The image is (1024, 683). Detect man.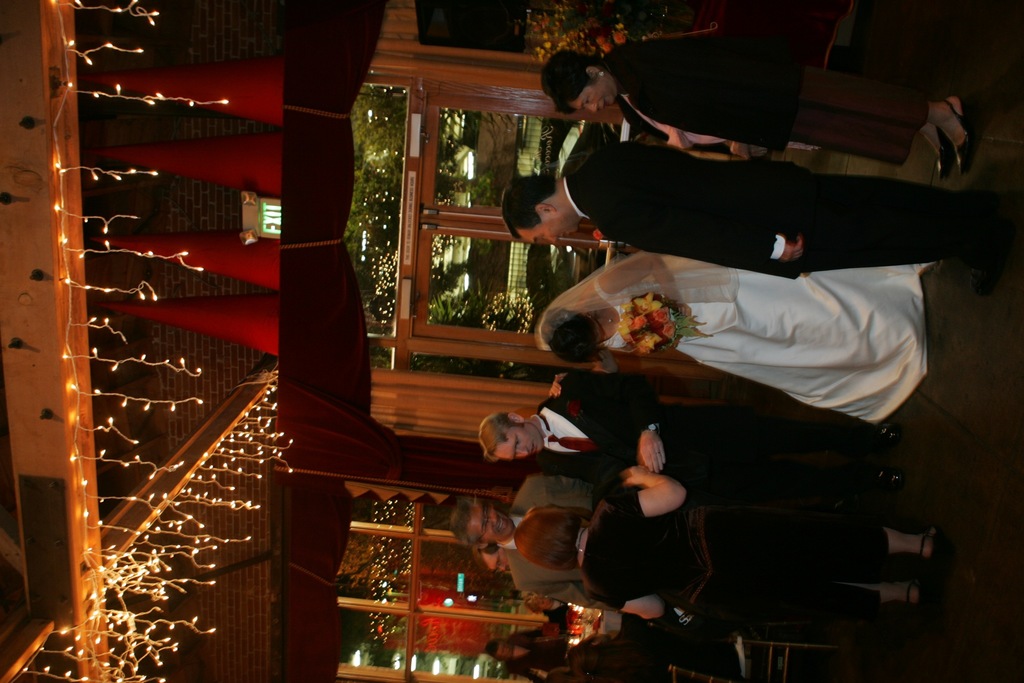
Detection: rect(491, 138, 1023, 266).
